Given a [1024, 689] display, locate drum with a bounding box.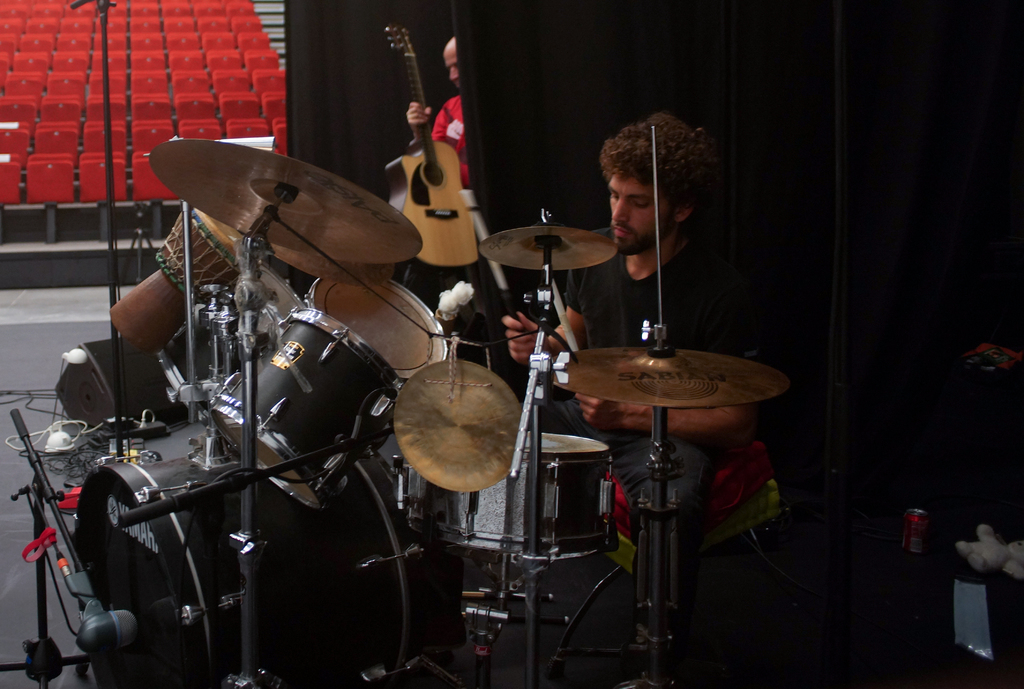
Located: [left=307, top=279, right=451, bottom=381].
